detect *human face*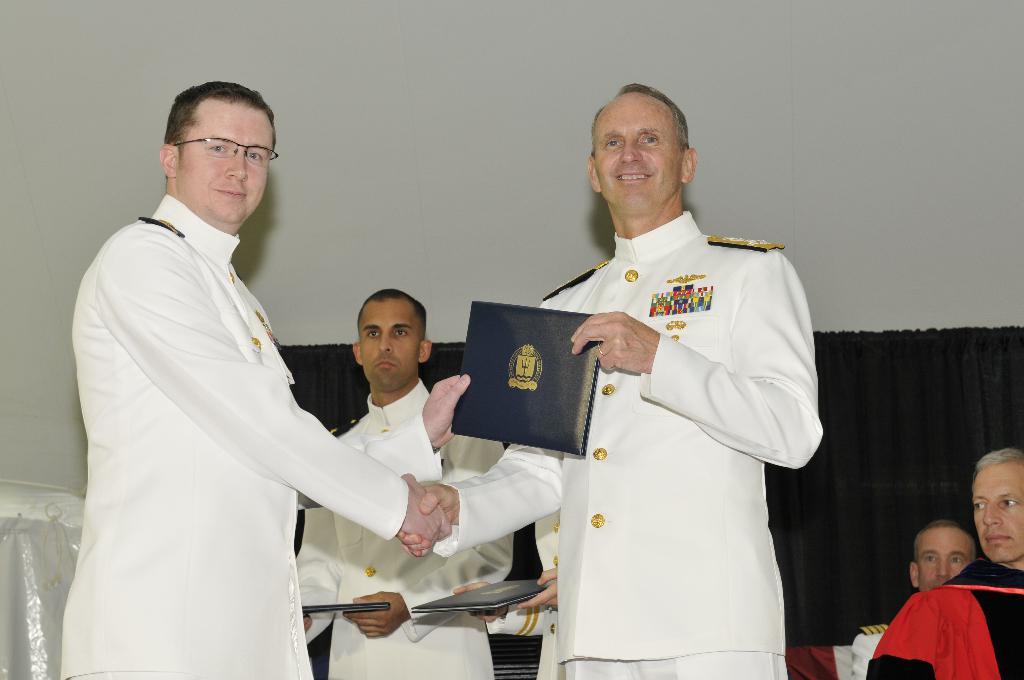
[x1=177, y1=105, x2=283, y2=229]
